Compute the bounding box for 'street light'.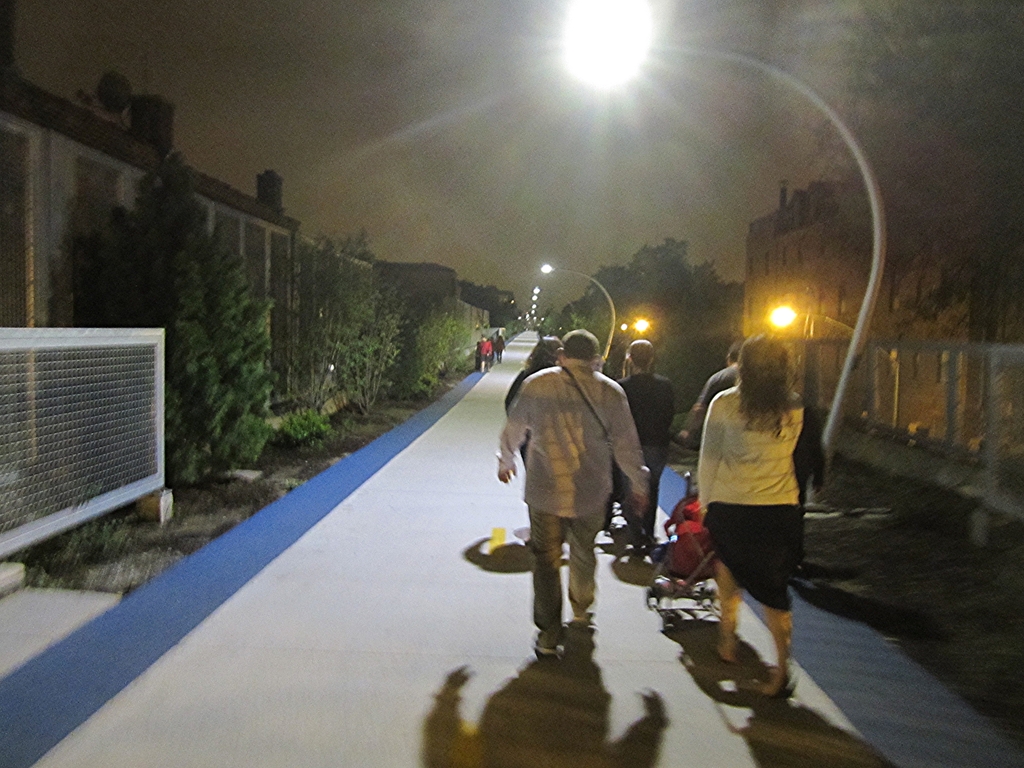
bbox(549, 0, 892, 518).
